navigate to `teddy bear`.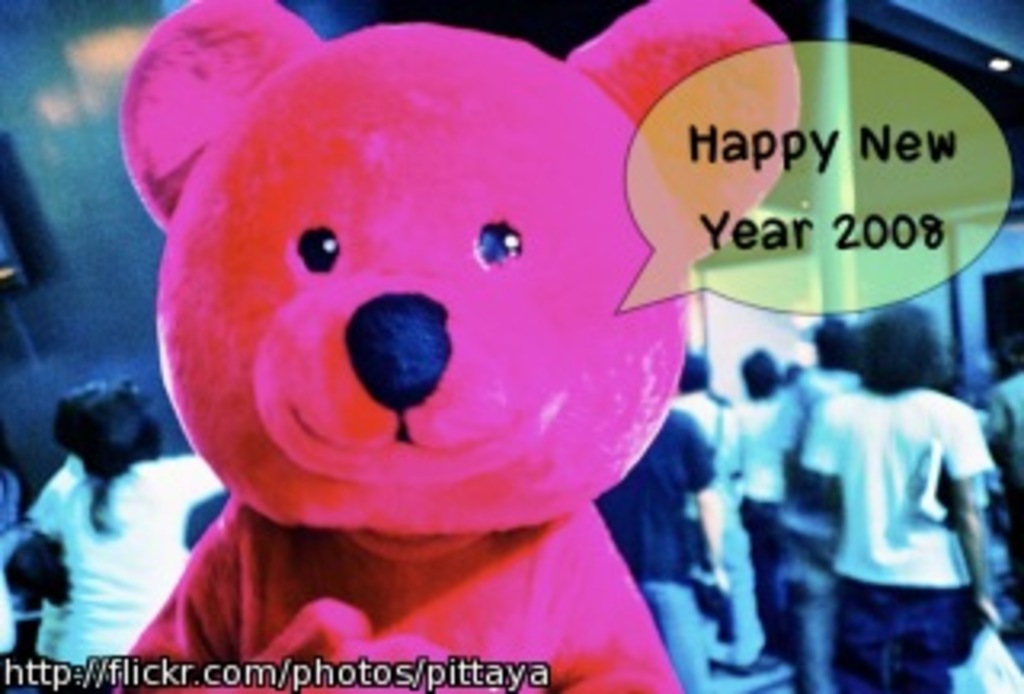
Navigation target: rect(96, 0, 803, 691).
